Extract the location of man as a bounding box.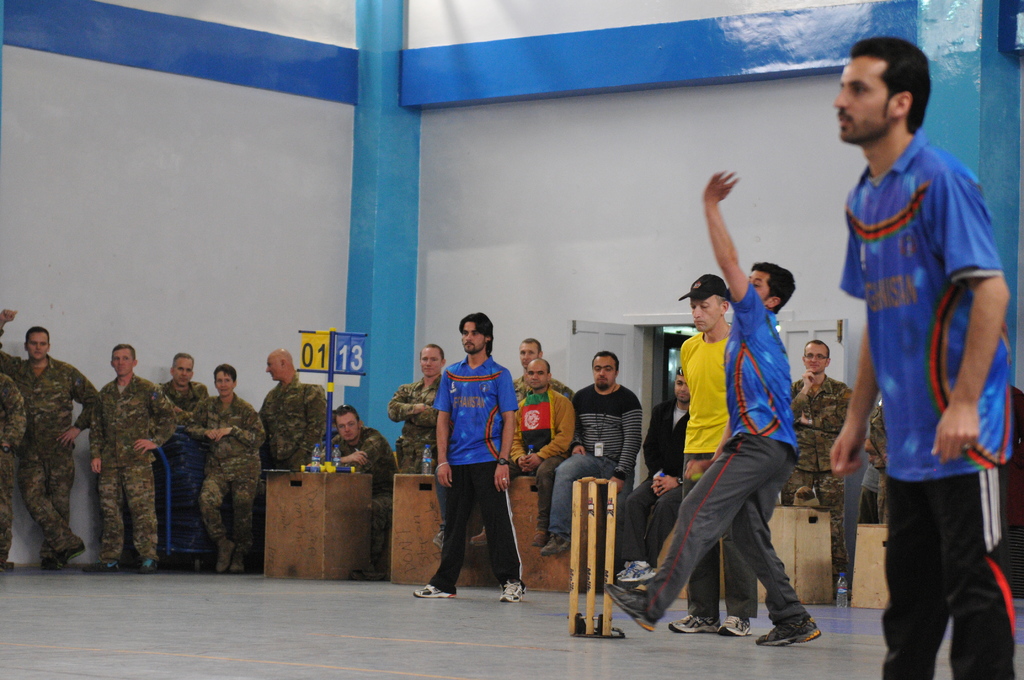
BBox(539, 350, 643, 553).
